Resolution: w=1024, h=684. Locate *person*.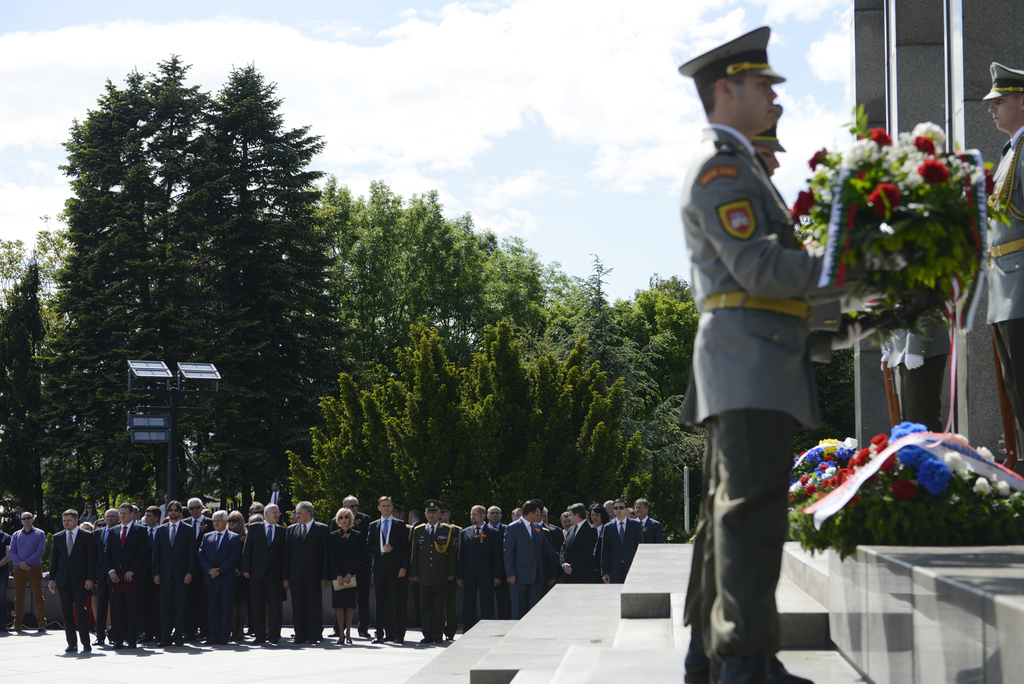
detection(407, 498, 460, 644).
